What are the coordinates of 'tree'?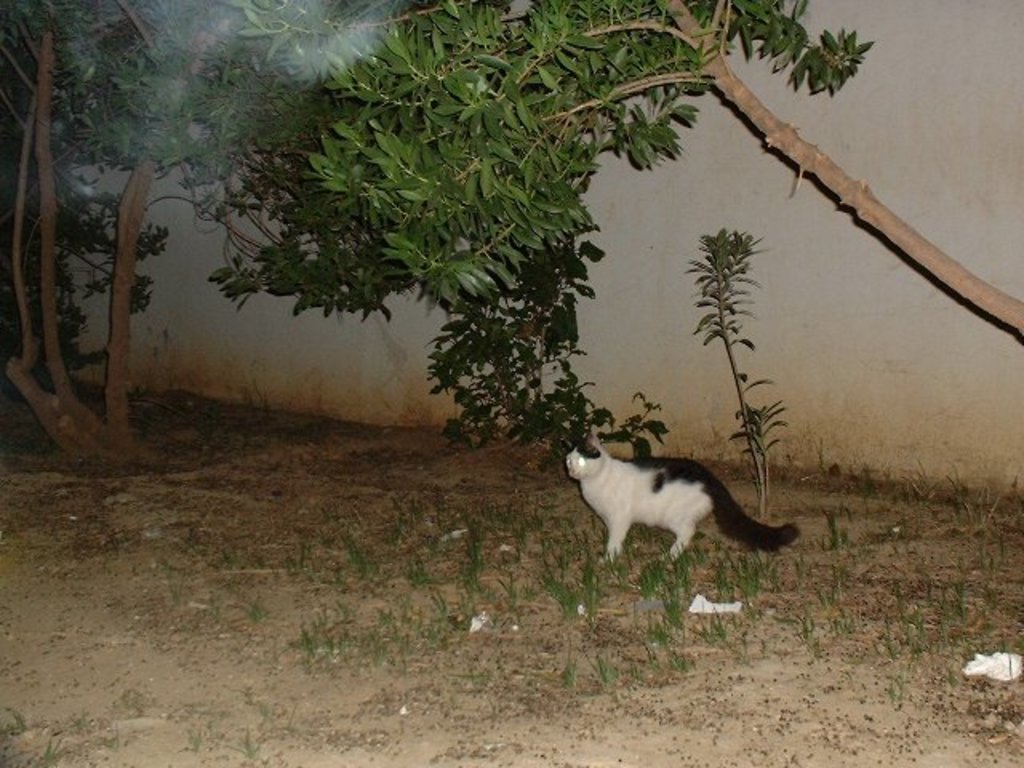
left=0, top=0, right=1022, bottom=341.
